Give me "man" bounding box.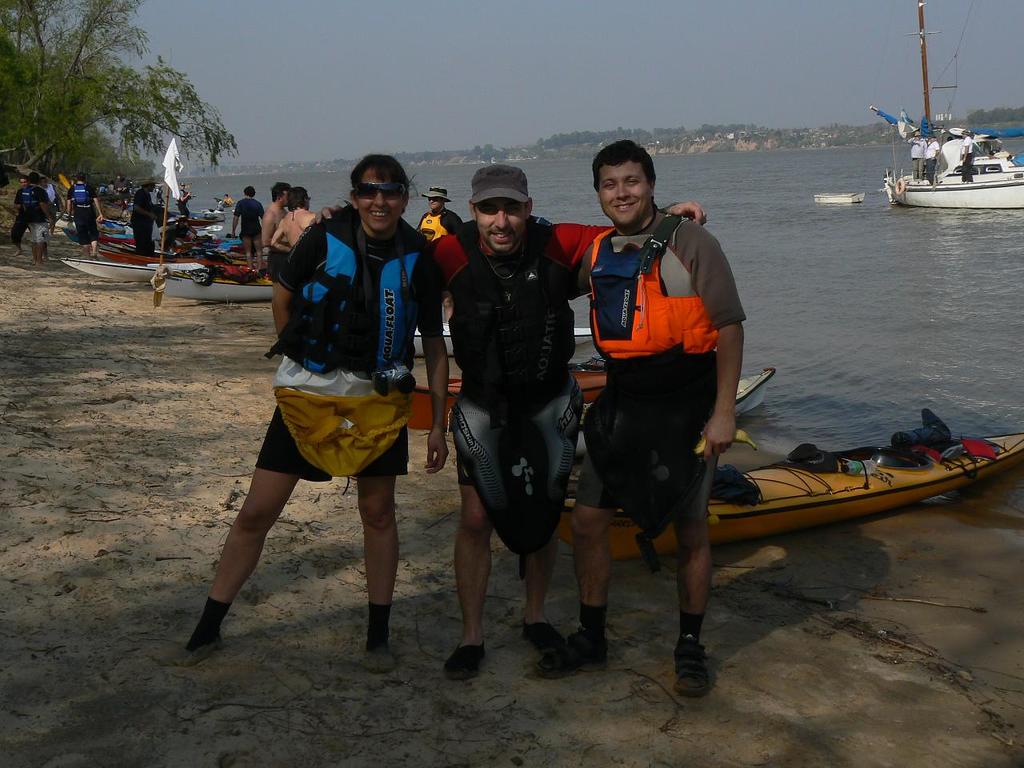
[x1=36, y1=177, x2=56, y2=238].
